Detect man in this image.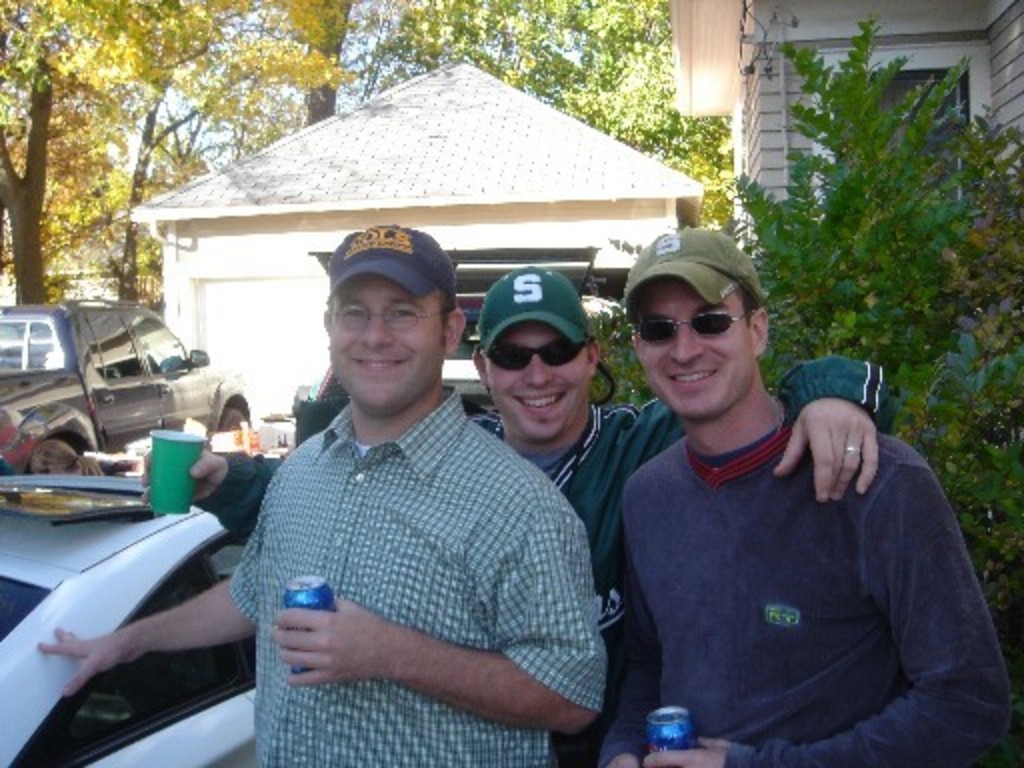
Detection: box(32, 218, 602, 766).
